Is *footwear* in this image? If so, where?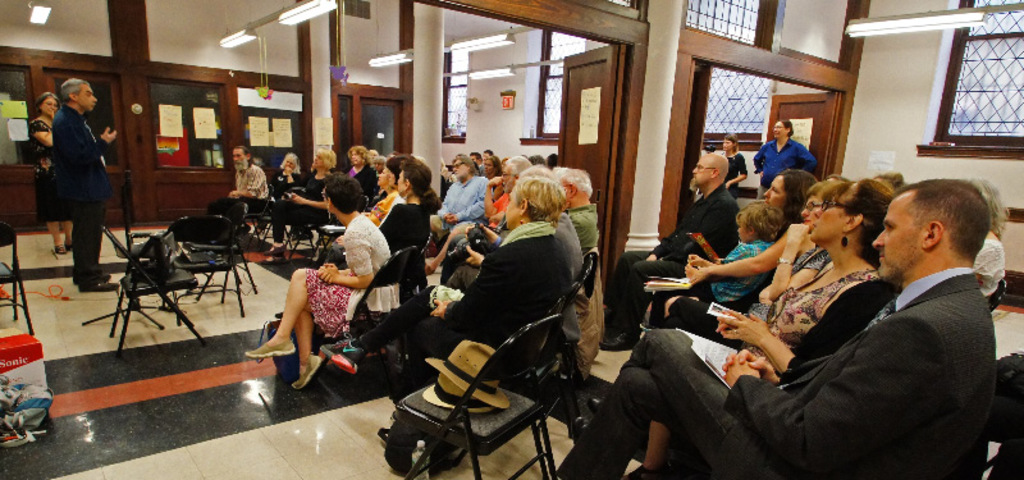
Yes, at 291 352 324 392.
